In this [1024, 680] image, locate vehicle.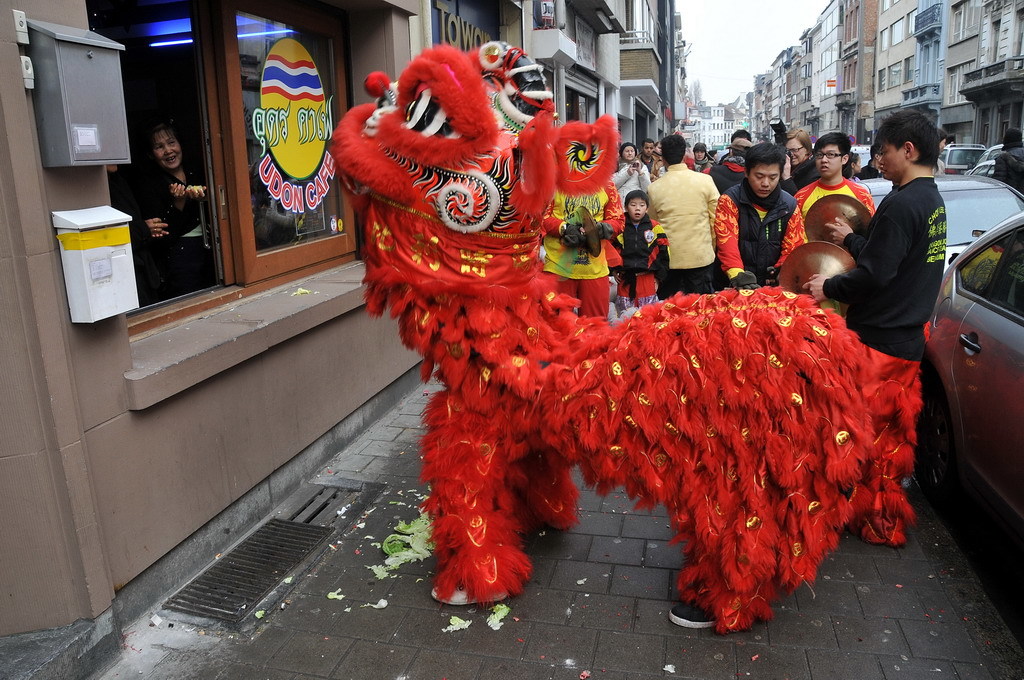
Bounding box: (x1=850, y1=142, x2=874, y2=175).
